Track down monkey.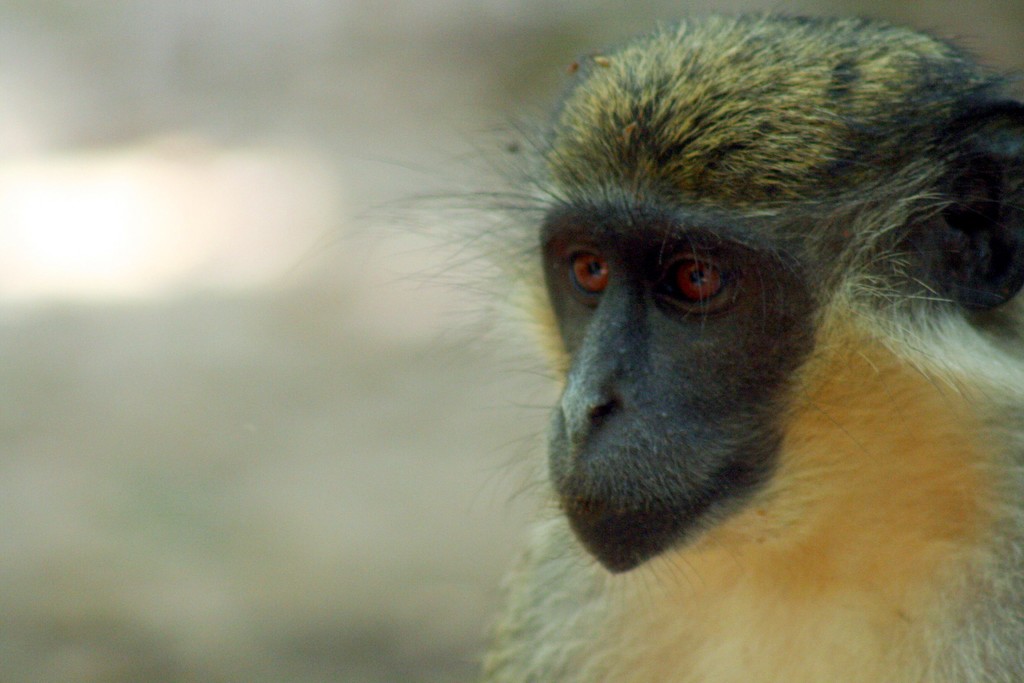
Tracked to 371:16:1023:682.
